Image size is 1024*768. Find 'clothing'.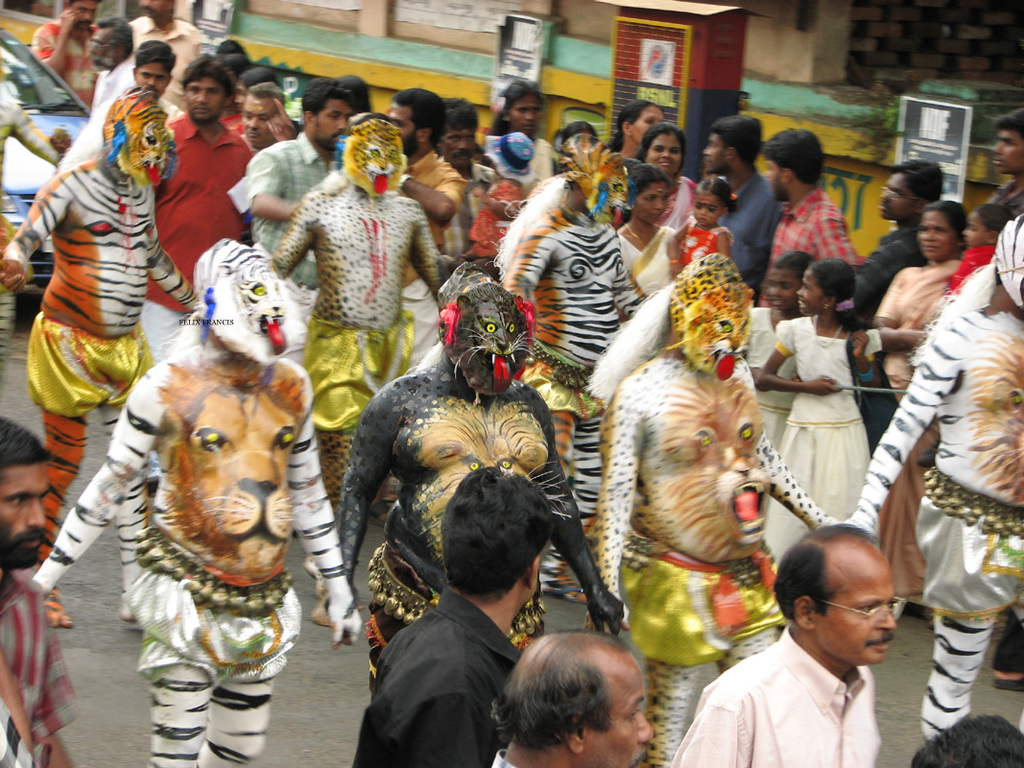
850 210 931 324.
